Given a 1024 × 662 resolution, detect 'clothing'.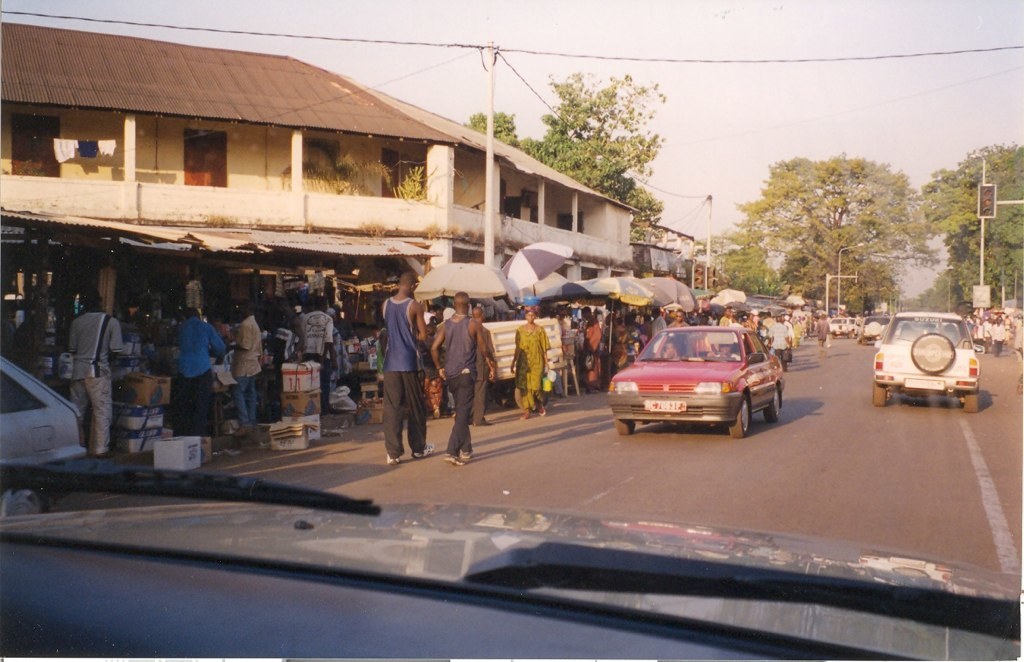
region(230, 315, 266, 423).
